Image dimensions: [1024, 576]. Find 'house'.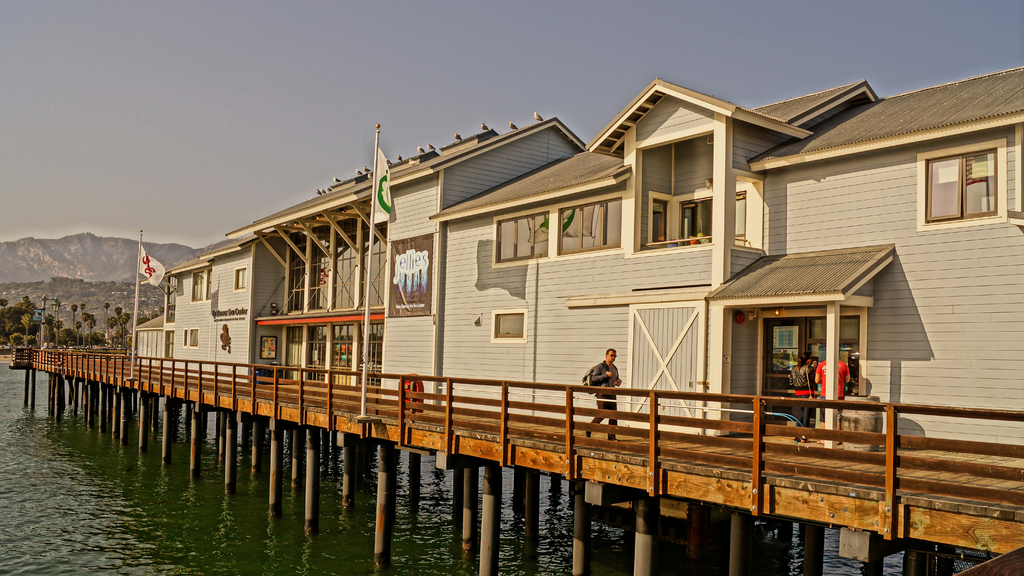
<bbox>584, 84, 774, 429</bbox>.
